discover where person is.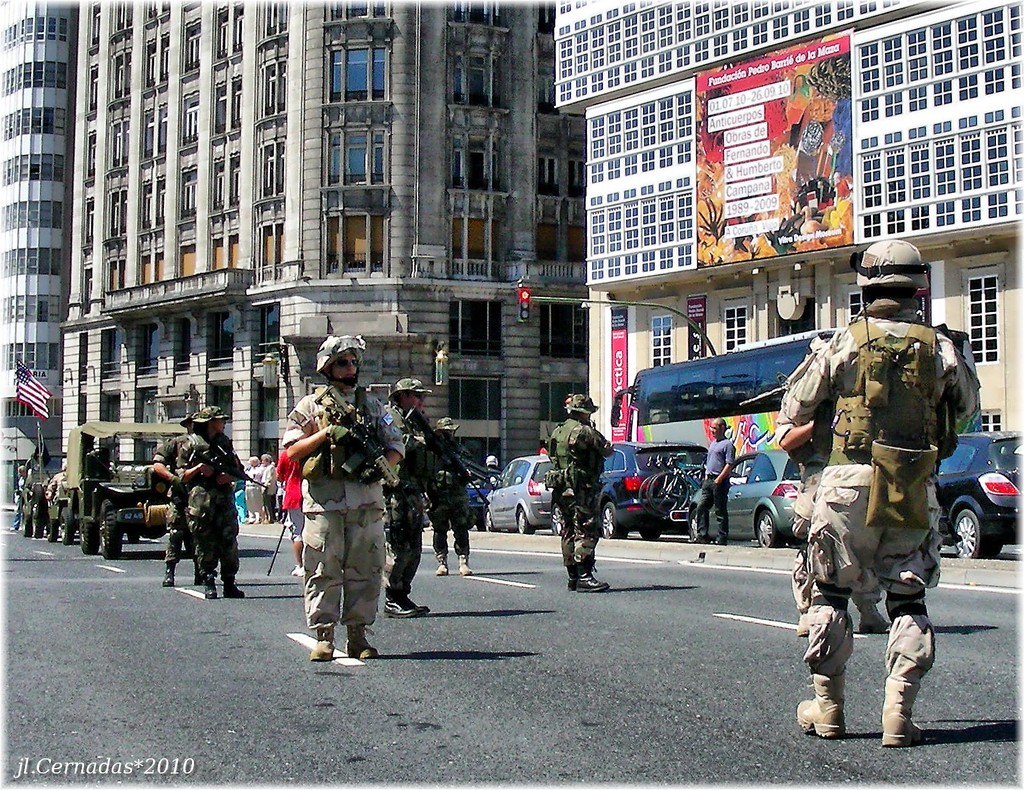
Discovered at x1=178, y1=407, x2=244, y2=597.
